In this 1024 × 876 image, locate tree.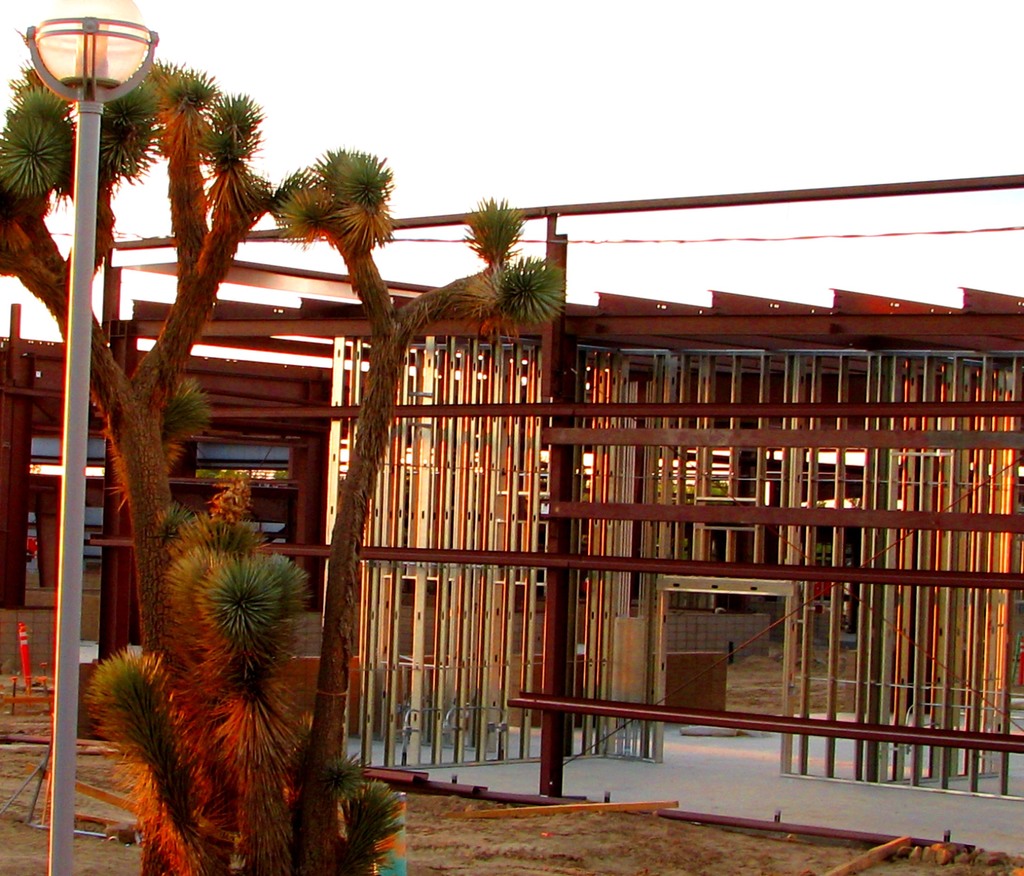
Bounding box: detection(0, 47, 565, 875).
